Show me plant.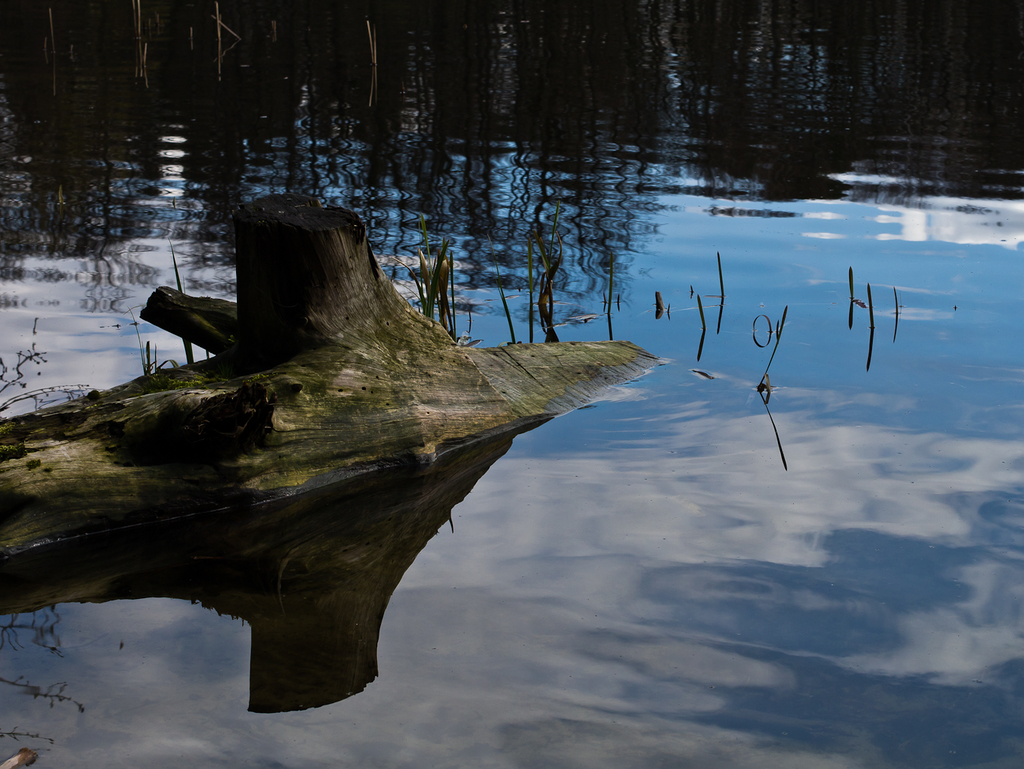
plant is here: left=485, top=199, right=567, bottom=347.
